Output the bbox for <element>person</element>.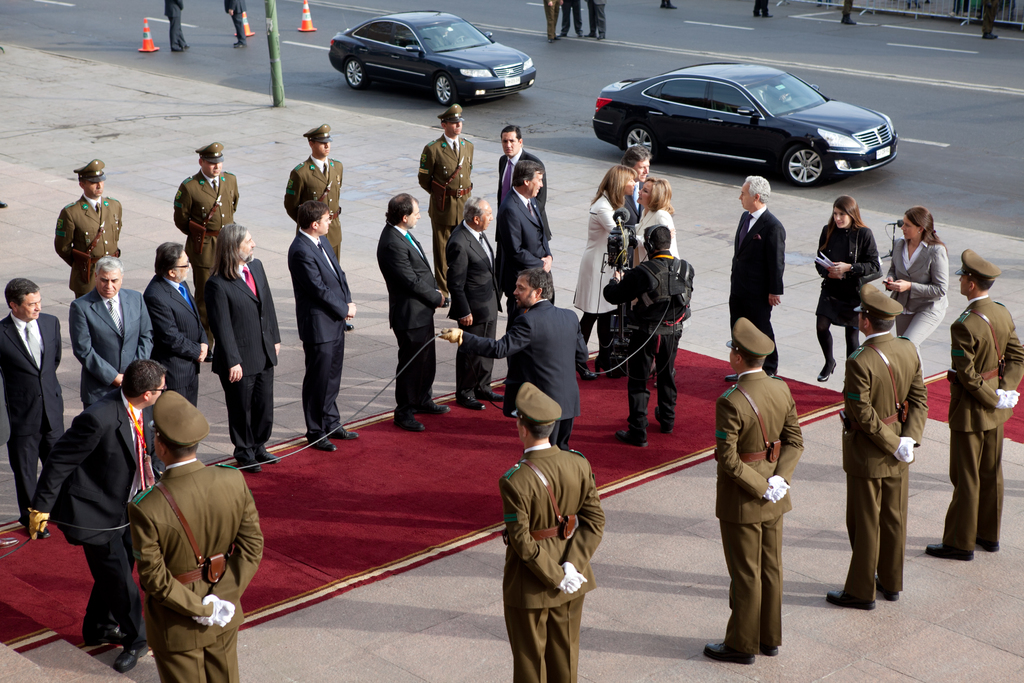
556, 0, 584, 37.
